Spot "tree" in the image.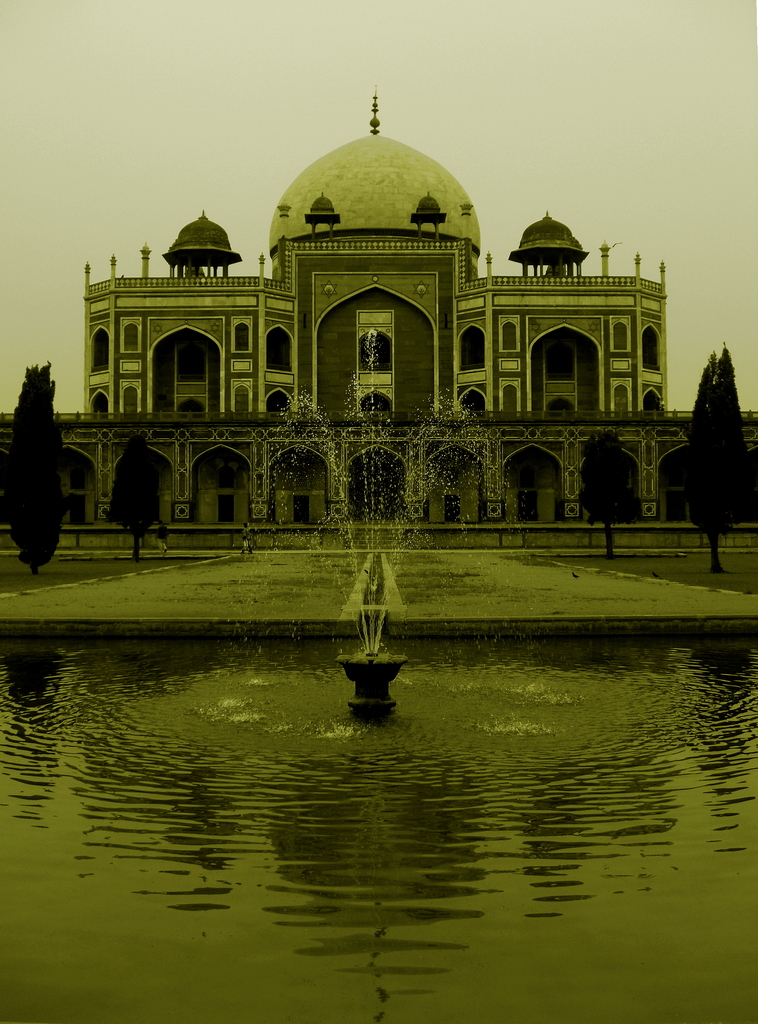
"tree" found at region(581, 431, 642, 564).
